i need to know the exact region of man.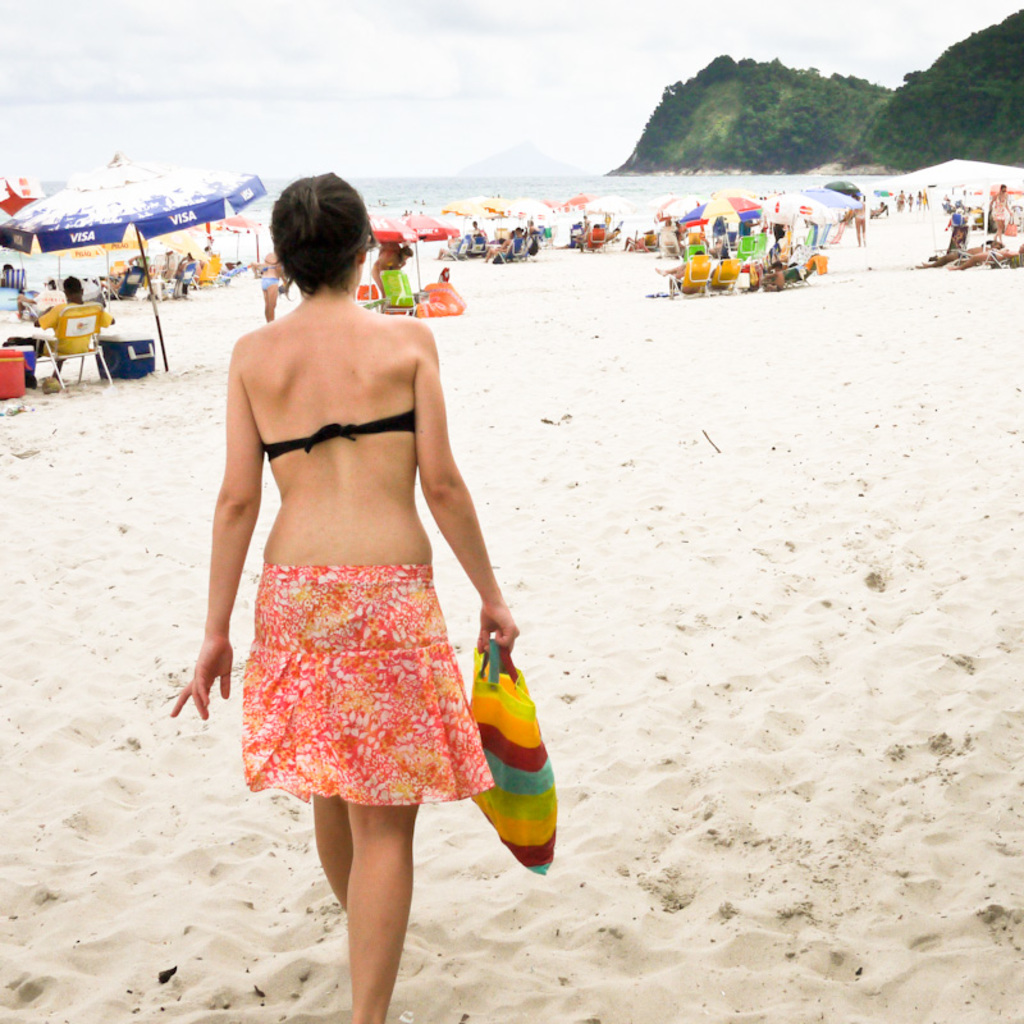
Region: bbox=(36, 271, 120, 385).
